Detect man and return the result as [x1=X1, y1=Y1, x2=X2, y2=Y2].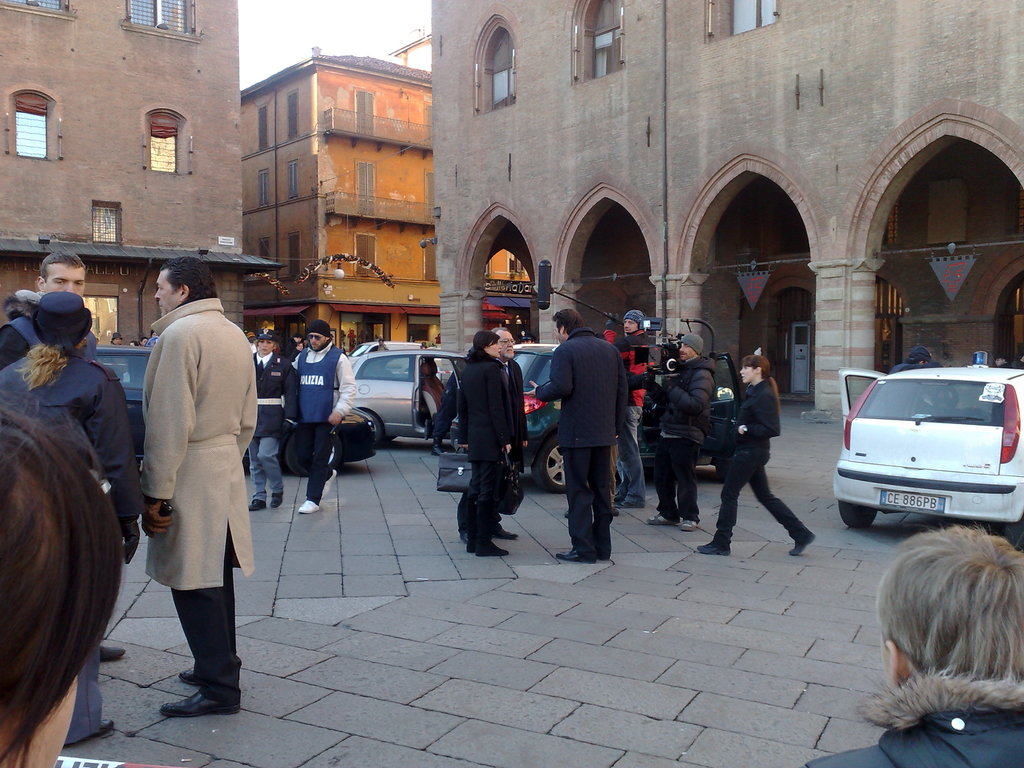
[x1=375, y1=339, x2=388, y2=353].
